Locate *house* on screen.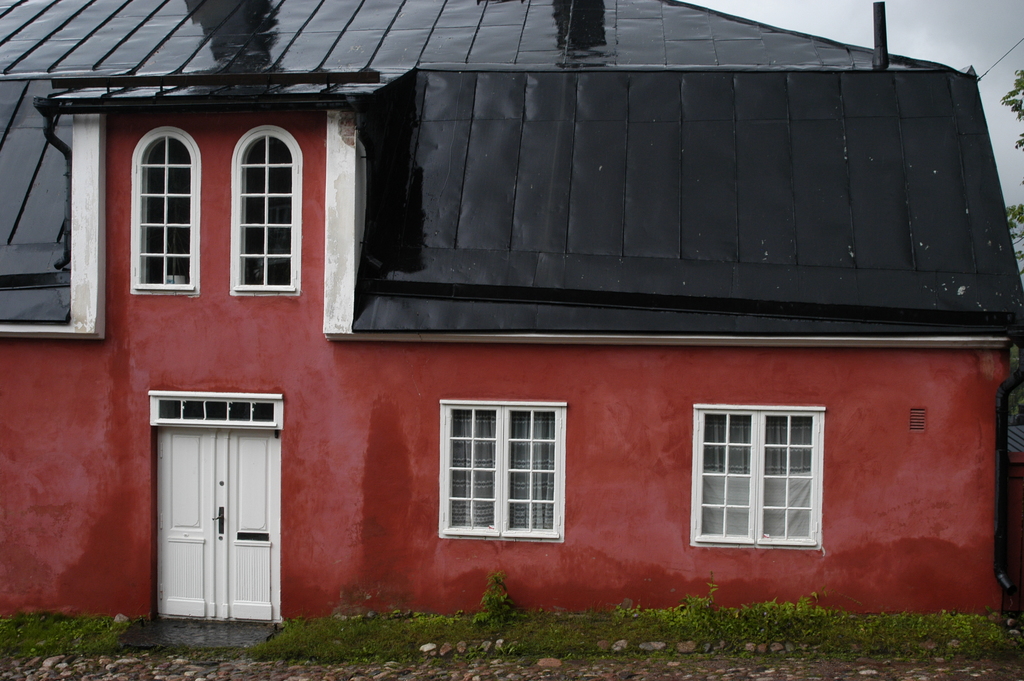
On screen at box(0, 0, 1023, 625).
